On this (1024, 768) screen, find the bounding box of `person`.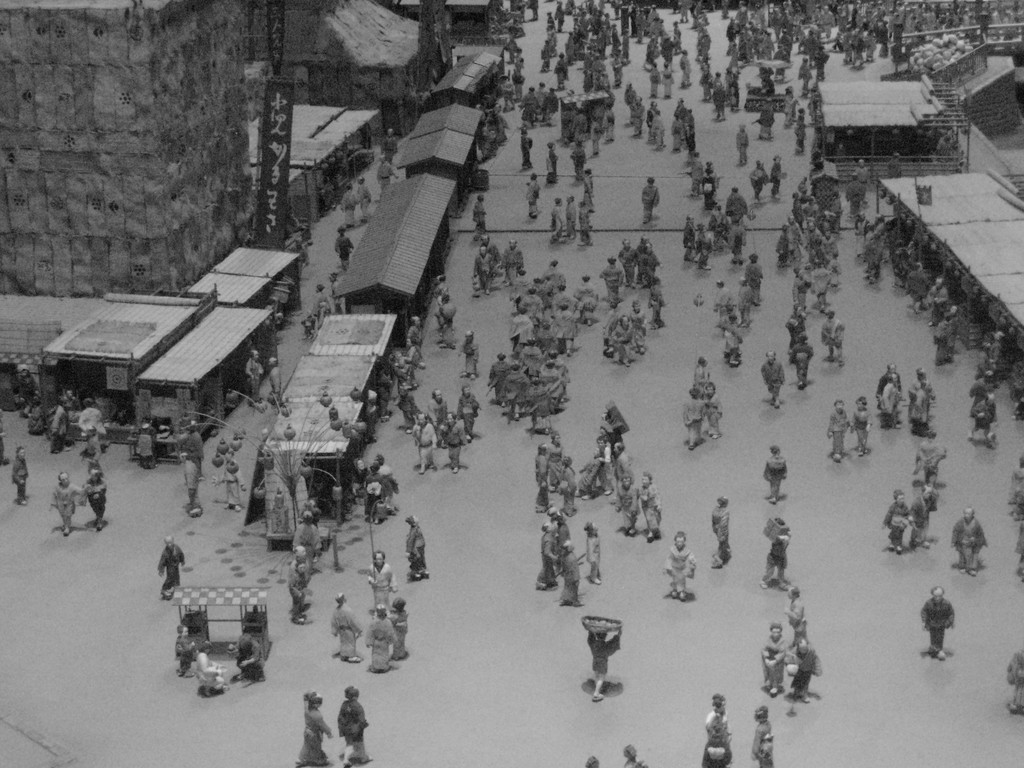
Bounding box: 760, 351, 784, 409.
